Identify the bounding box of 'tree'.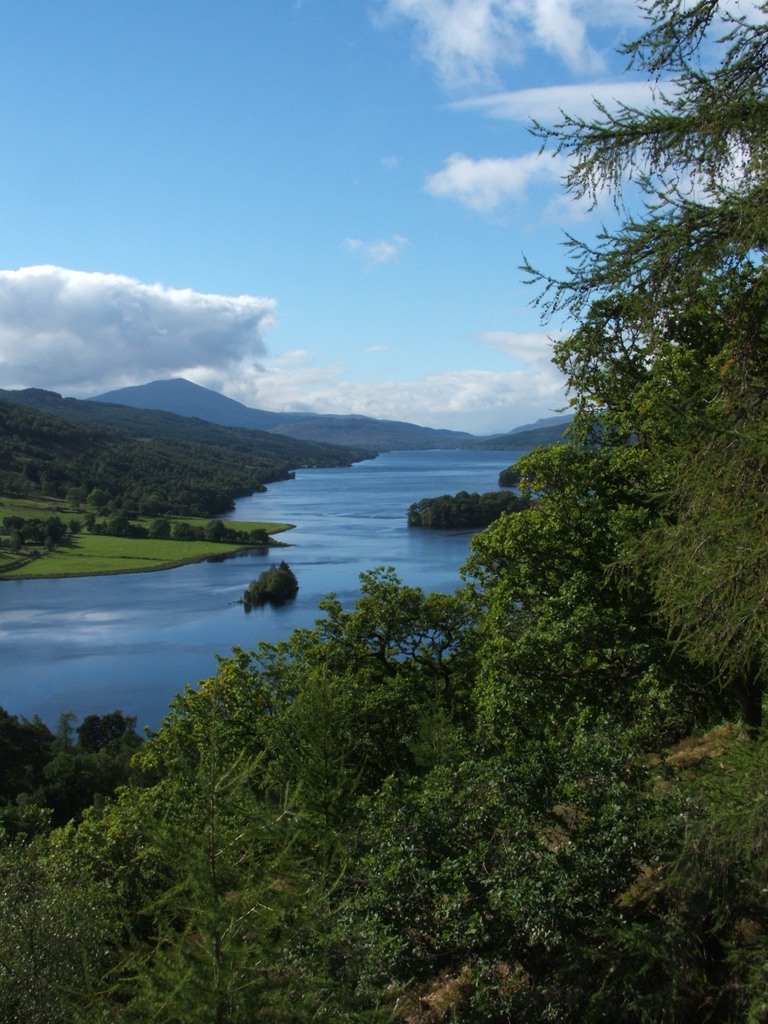
bbox=(211, 518, 239, 548).
